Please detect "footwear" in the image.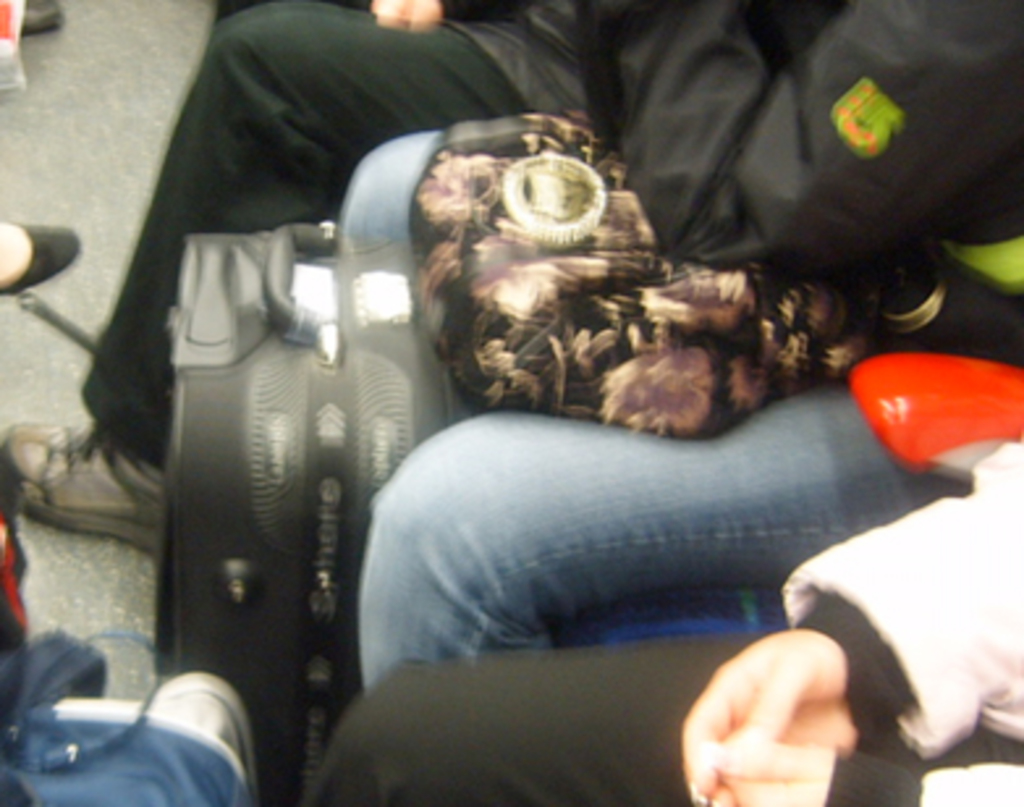
select_region(21, 0, 68, 31).
